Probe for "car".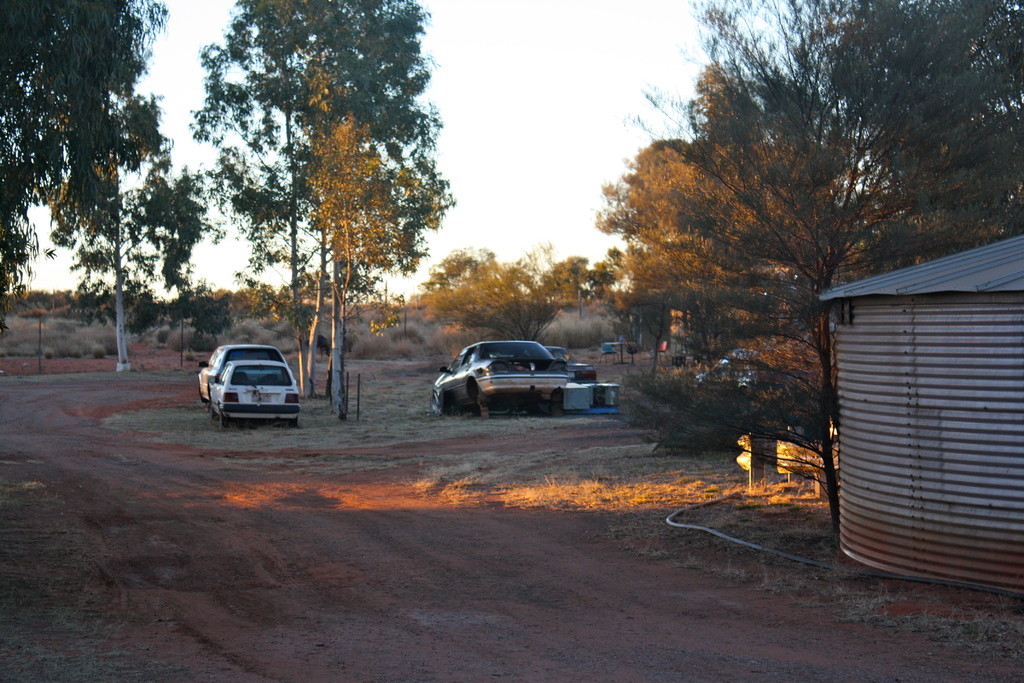
Probe result: pyautogui.locateOnScreen(191, 343, 283, 404).
